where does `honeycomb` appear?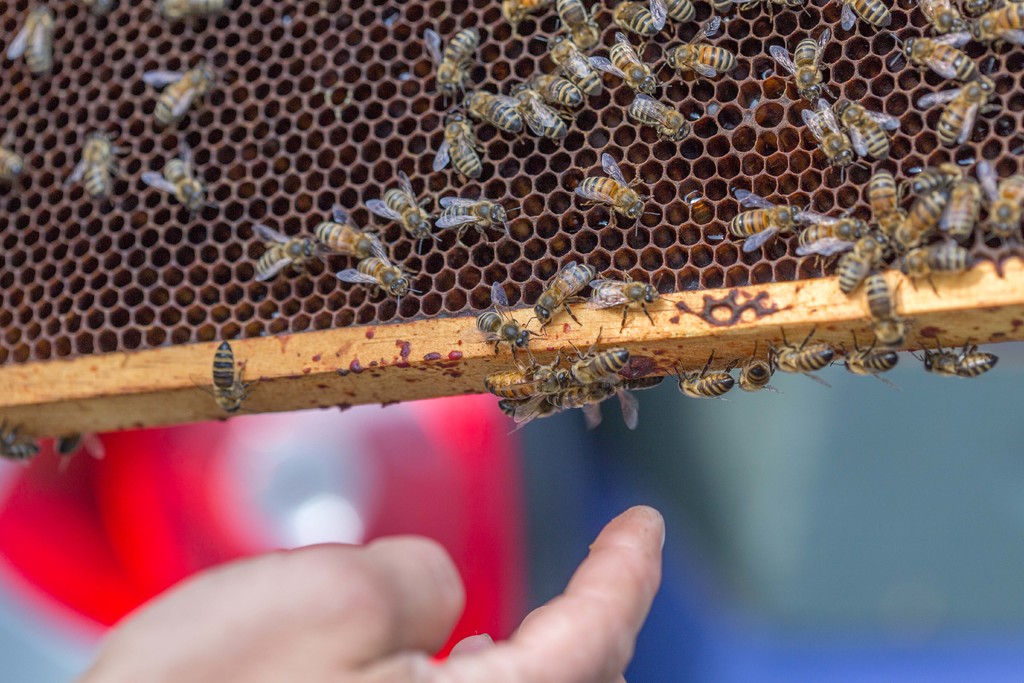
Appears at [x1=0, y1=0, x2=1023, y2=365].
